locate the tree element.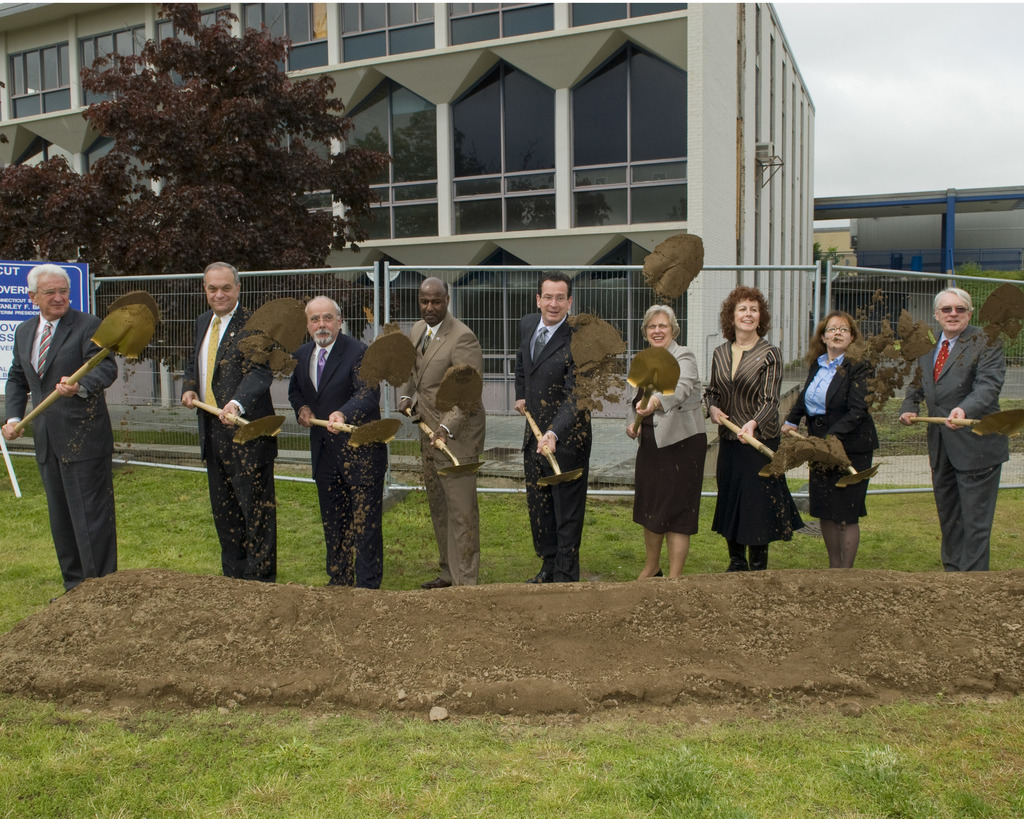
Element bbox: x1=35 y1=19 x2=390 y2=269.
